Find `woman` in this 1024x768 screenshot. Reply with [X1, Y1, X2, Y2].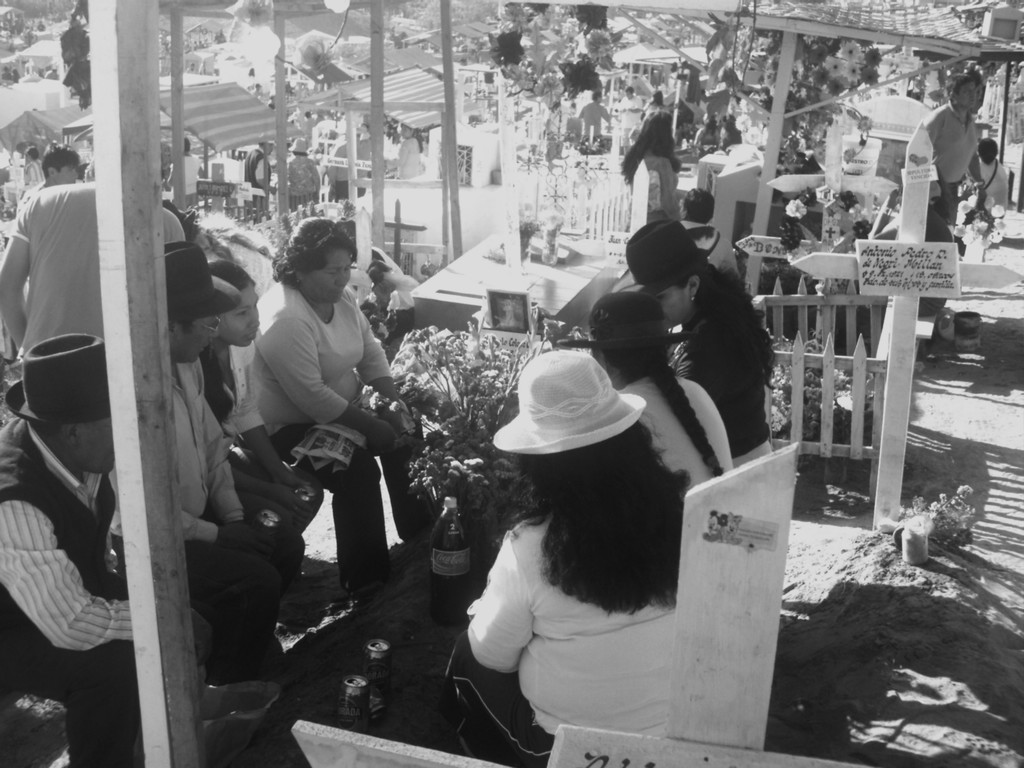
[614, 218, 774, 468].
